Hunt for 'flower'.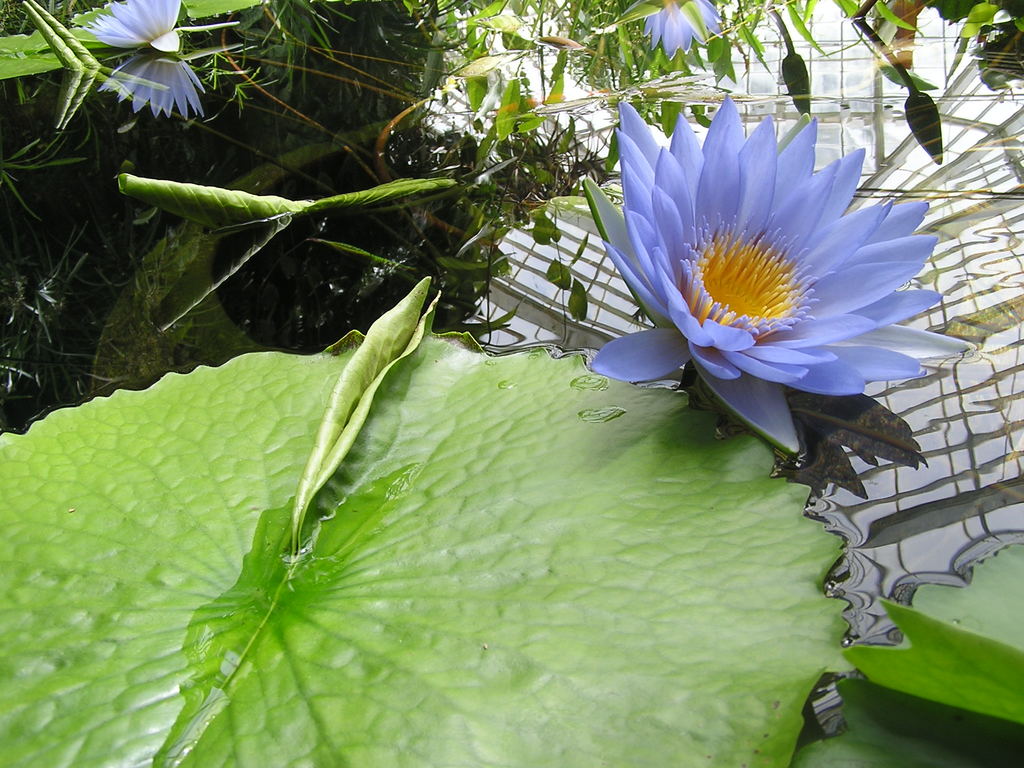
Hunted down at x1=71, y1=0, x2=205, y2=119.
